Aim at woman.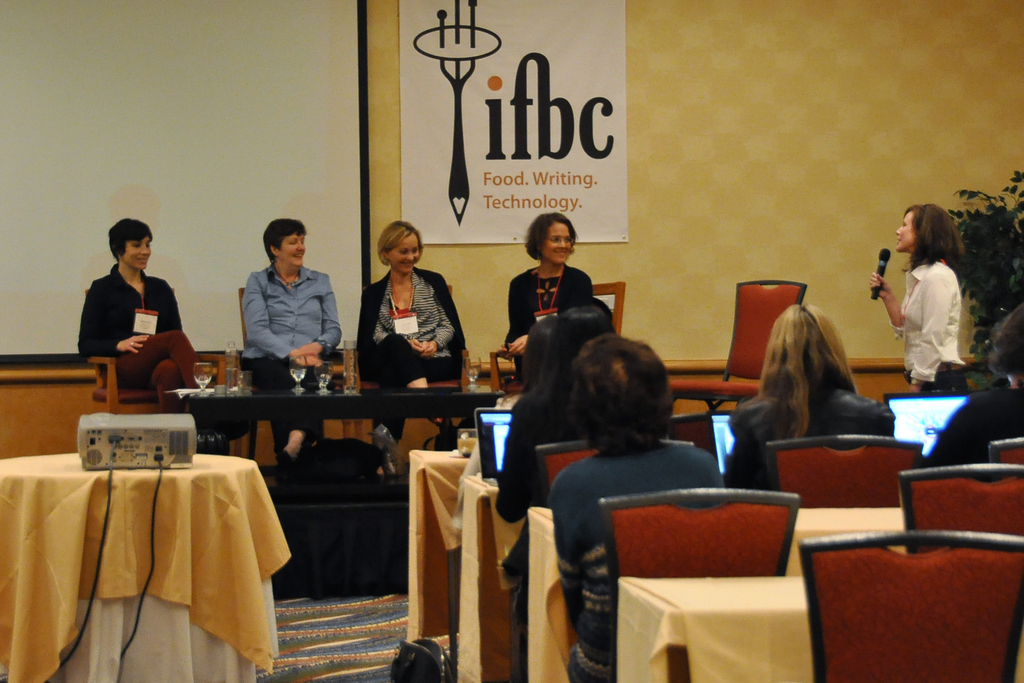
Aimed at (left=930, top=306, right=1023, bottom=466).
